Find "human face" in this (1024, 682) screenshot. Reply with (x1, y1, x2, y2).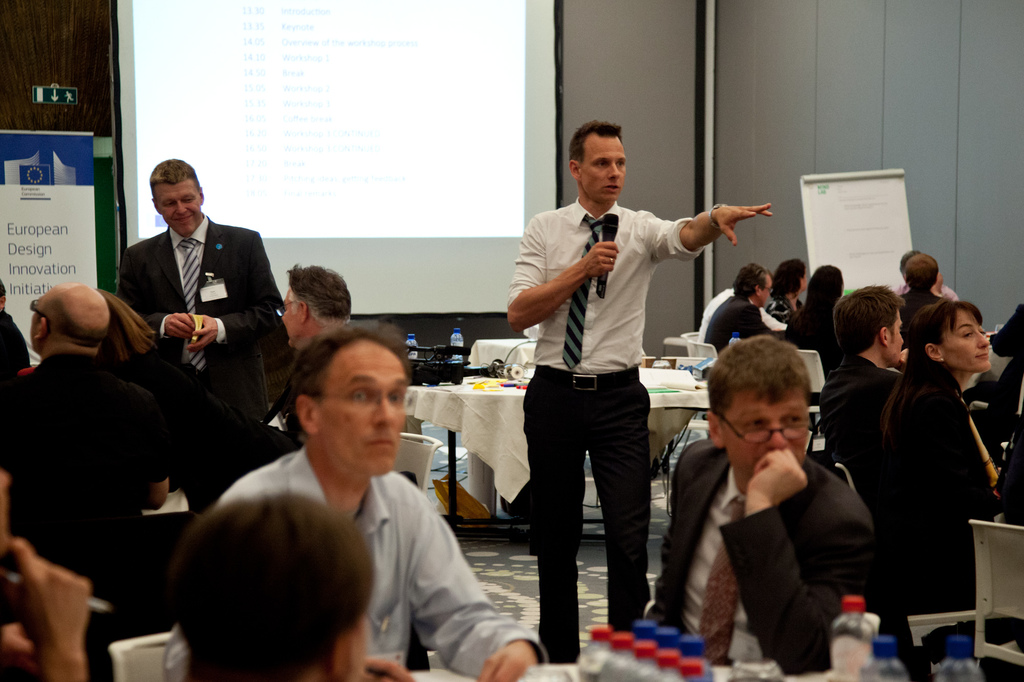
(278, 287, 303, 350).
